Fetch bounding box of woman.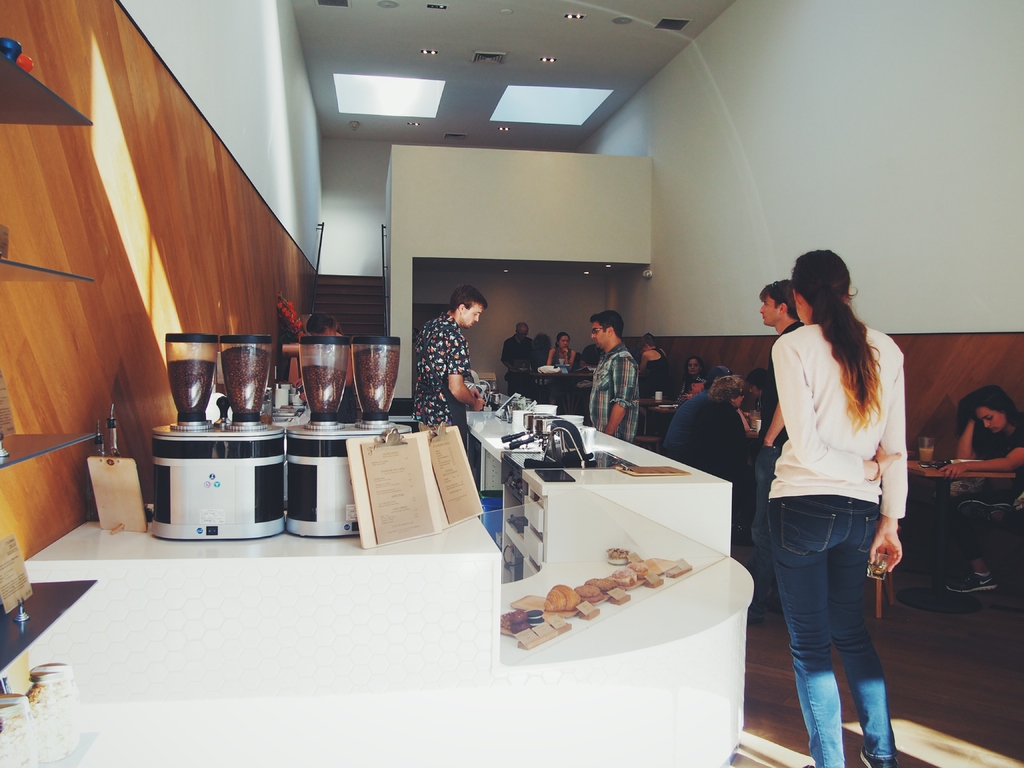
Bbox: <region>680, 372, 759, 555</region>.
